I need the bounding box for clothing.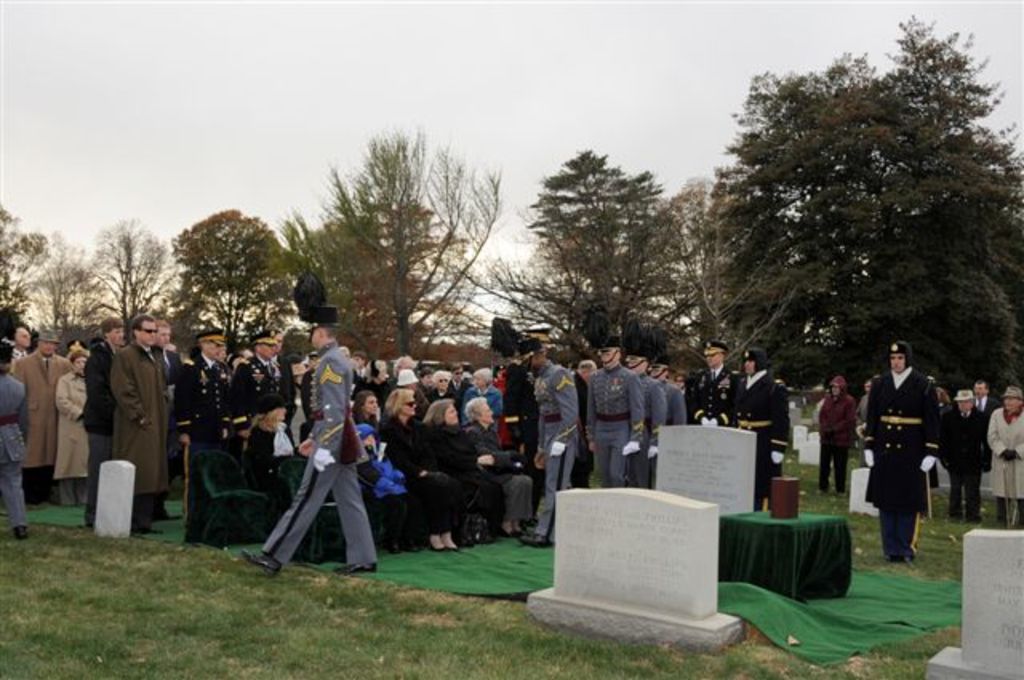
Here it is: (x1=90, y1=342, x2=118, y2=496).
